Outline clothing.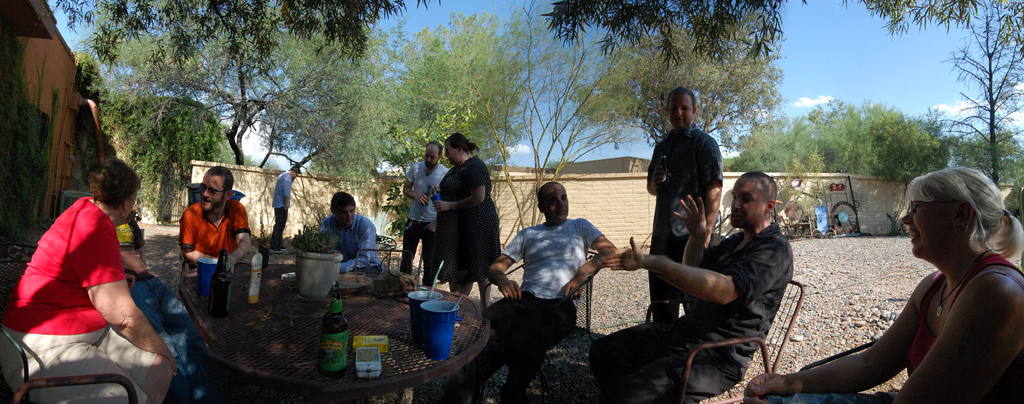
Outline: <bbox>433, 147, 504, 292</bbox>.
